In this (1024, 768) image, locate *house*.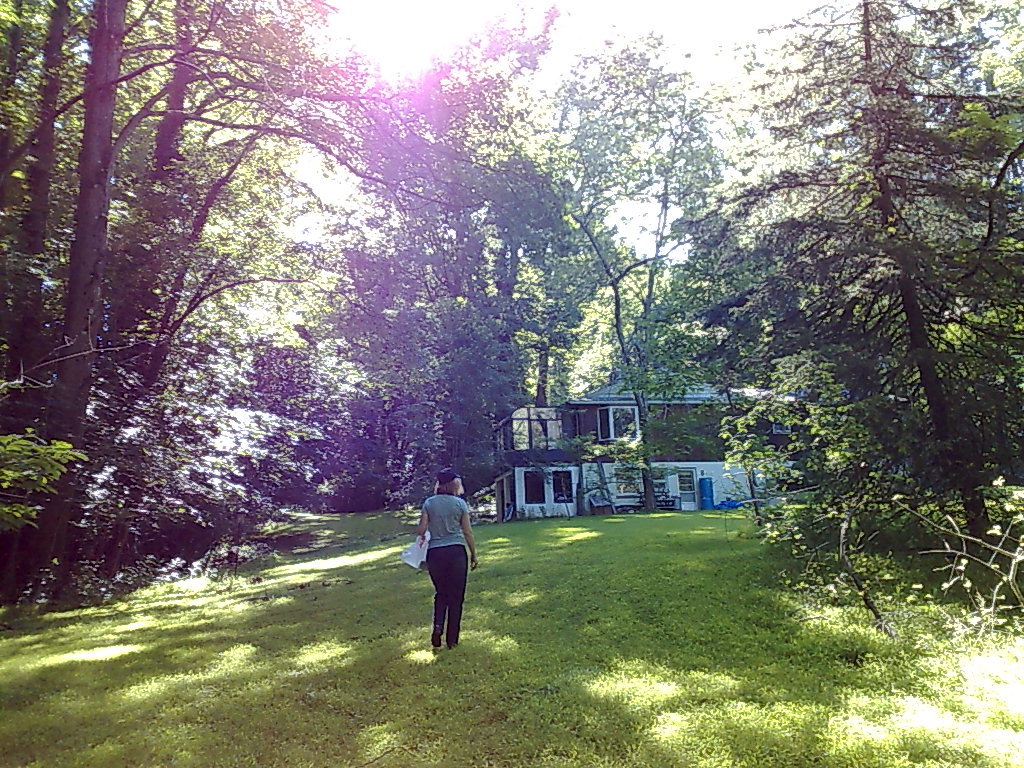
Bounding box: [left=486, top=361, right=833, bottom=534].
